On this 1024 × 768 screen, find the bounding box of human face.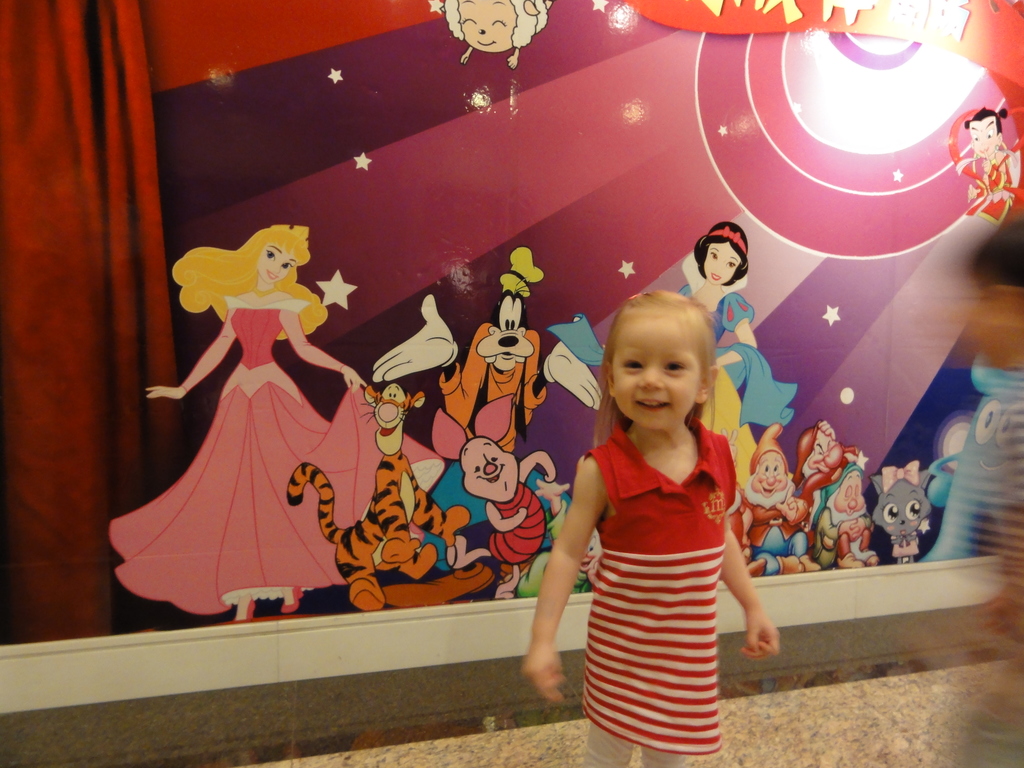
Bounding box: (left=620, top=324, right=697, bottom=430).
